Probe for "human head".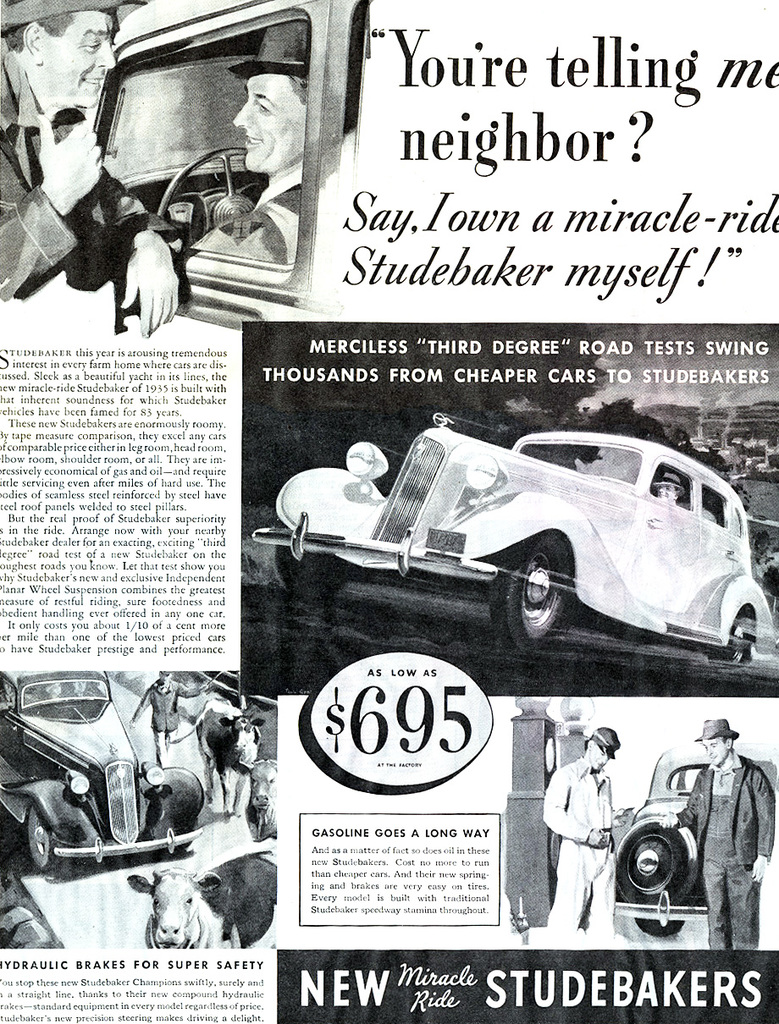
Probe result: <bbox>0, 0, 146, 107</bbox>.
